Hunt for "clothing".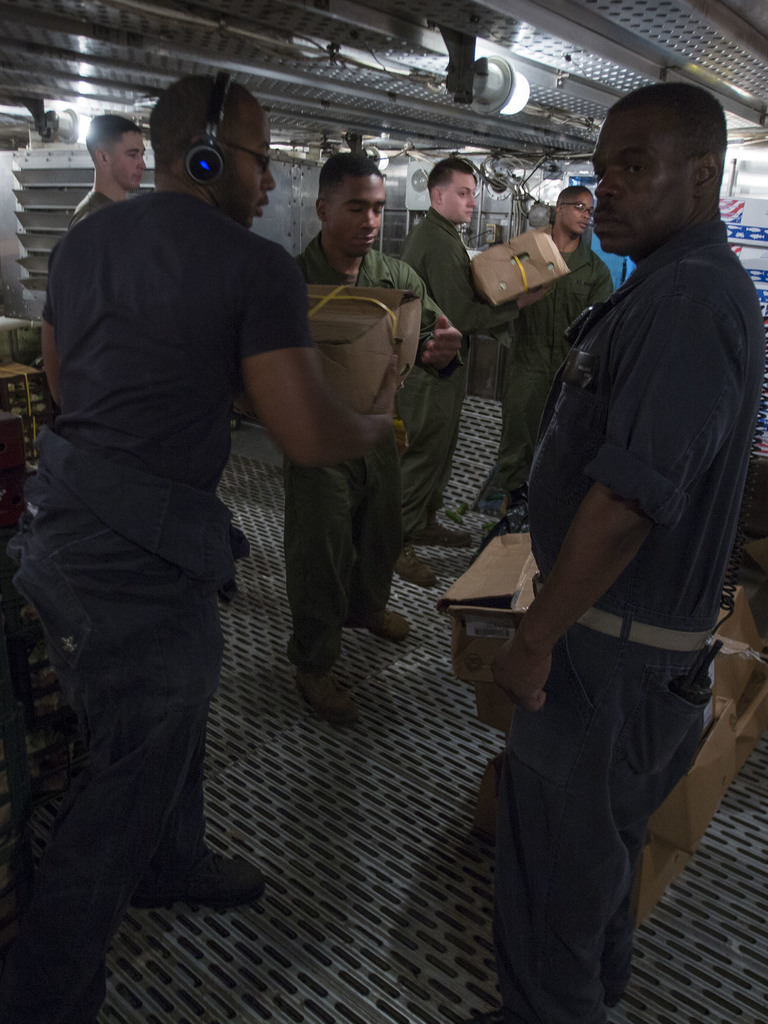
Hunted down at [x1=72, y1=187, x2=118, y2=239].
